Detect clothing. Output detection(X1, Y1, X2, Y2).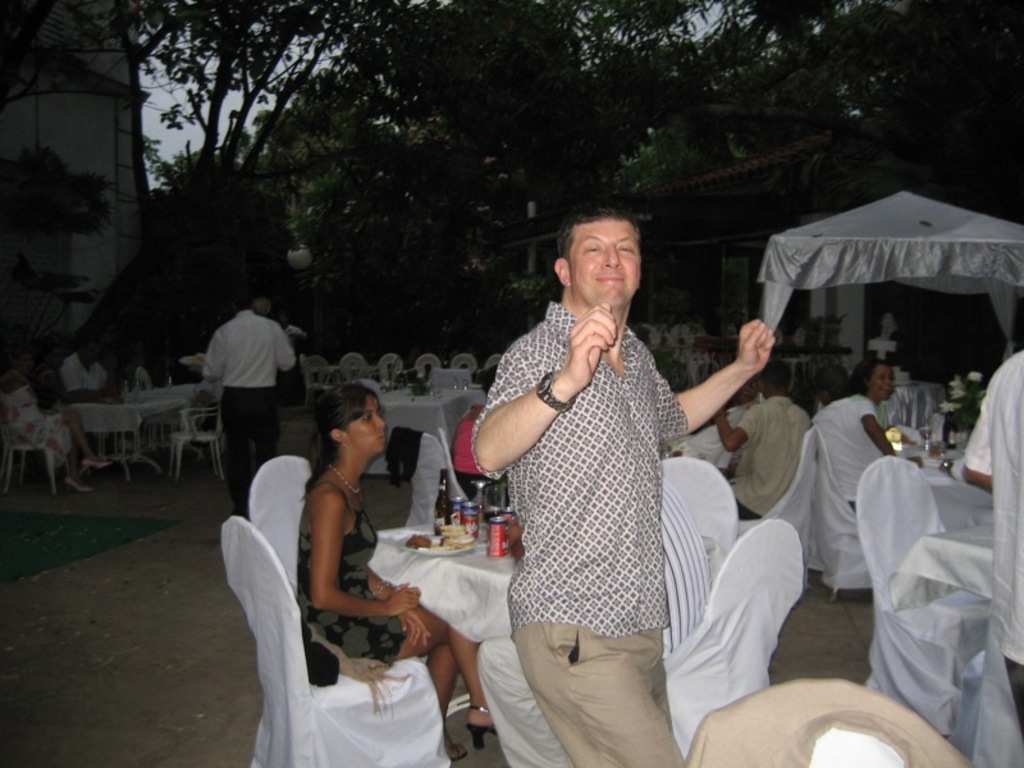
detection(474, 242, 746, 717).
